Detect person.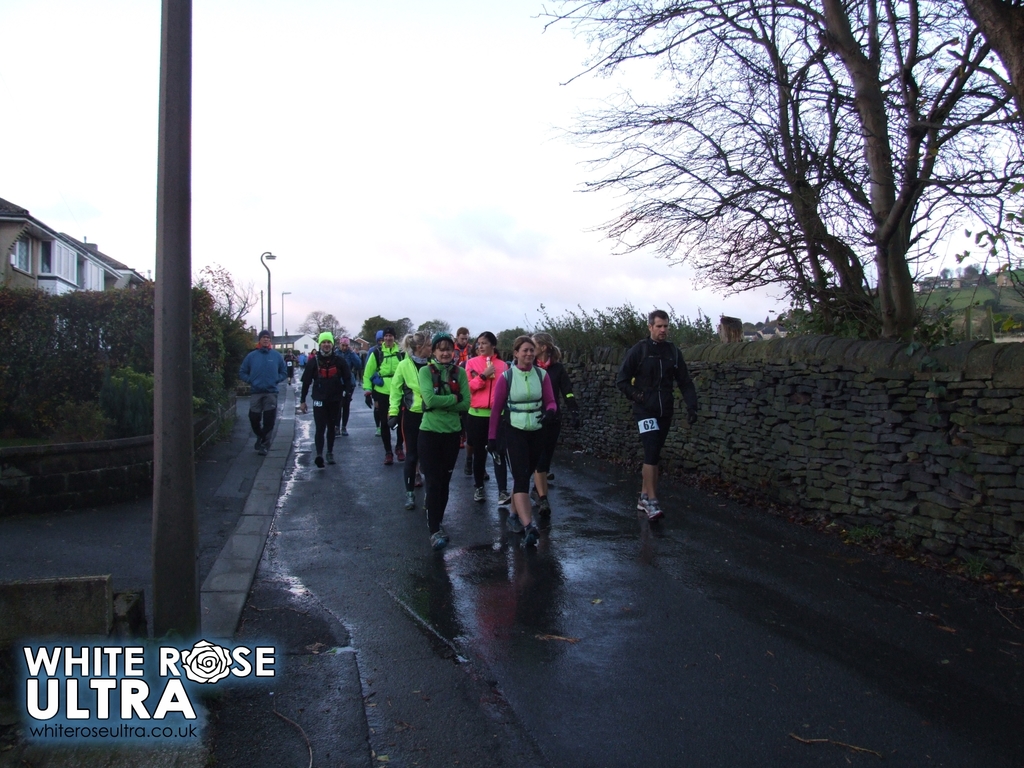
Detected at bbox=[490, 317, 565, 545].
